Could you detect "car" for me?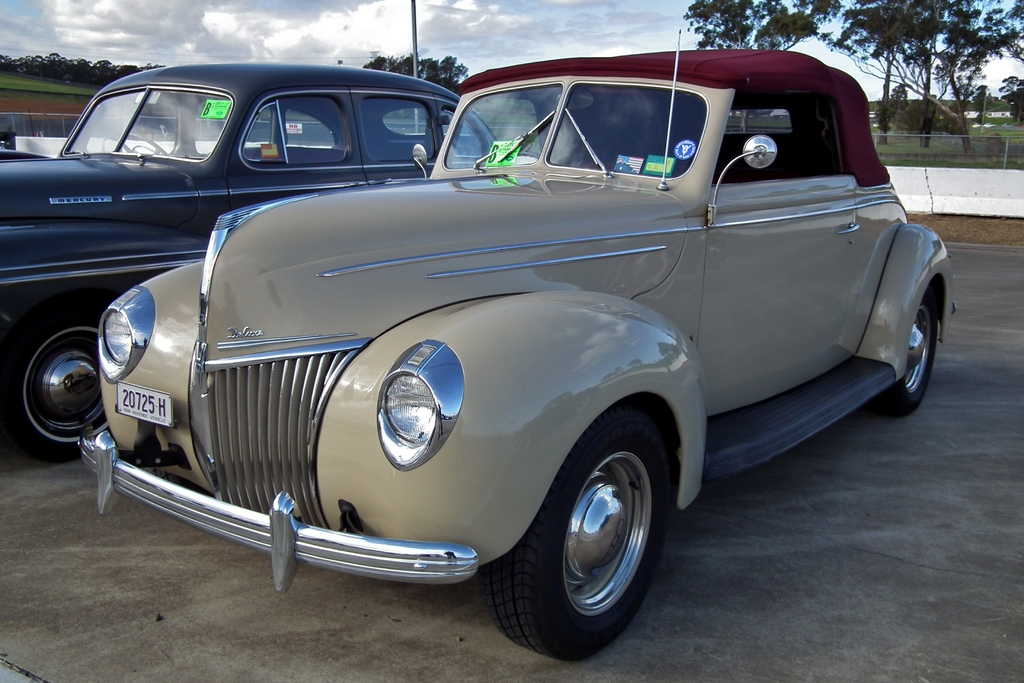
Detection result: l=79, t=28, r=953, b=666.
